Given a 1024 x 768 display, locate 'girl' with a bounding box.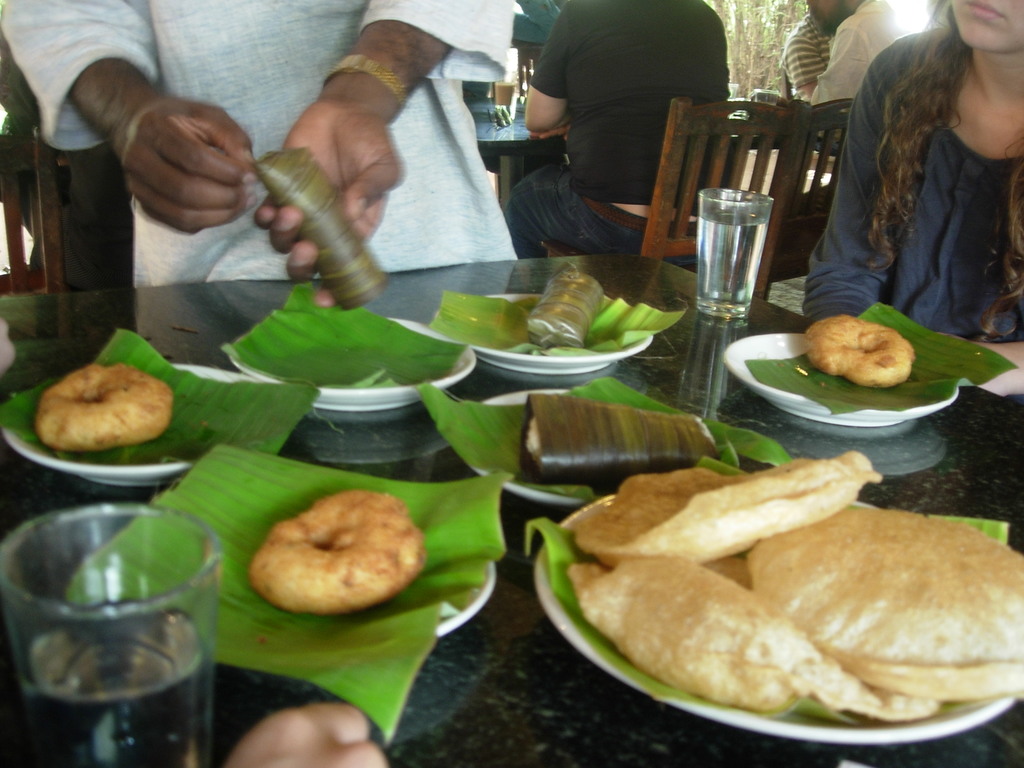
Located: bbox(803, 0, 1023, 401).
